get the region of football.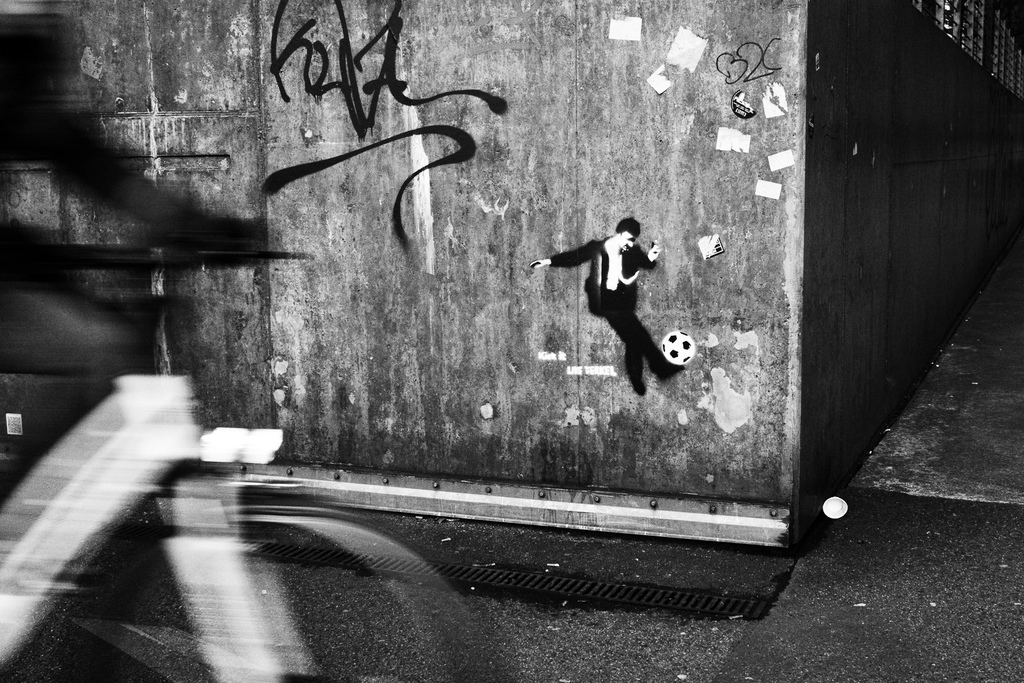
x1=661, y1=330, x2=694, y2=366.
